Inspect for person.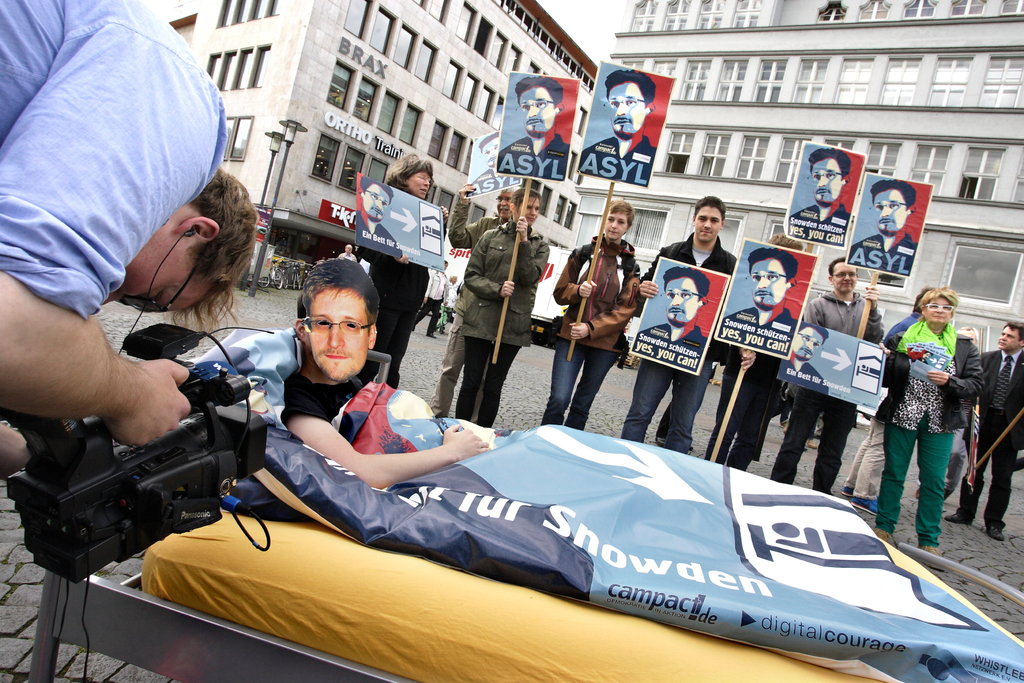
Inspection: l=413, t=259, r=451, b=336.
